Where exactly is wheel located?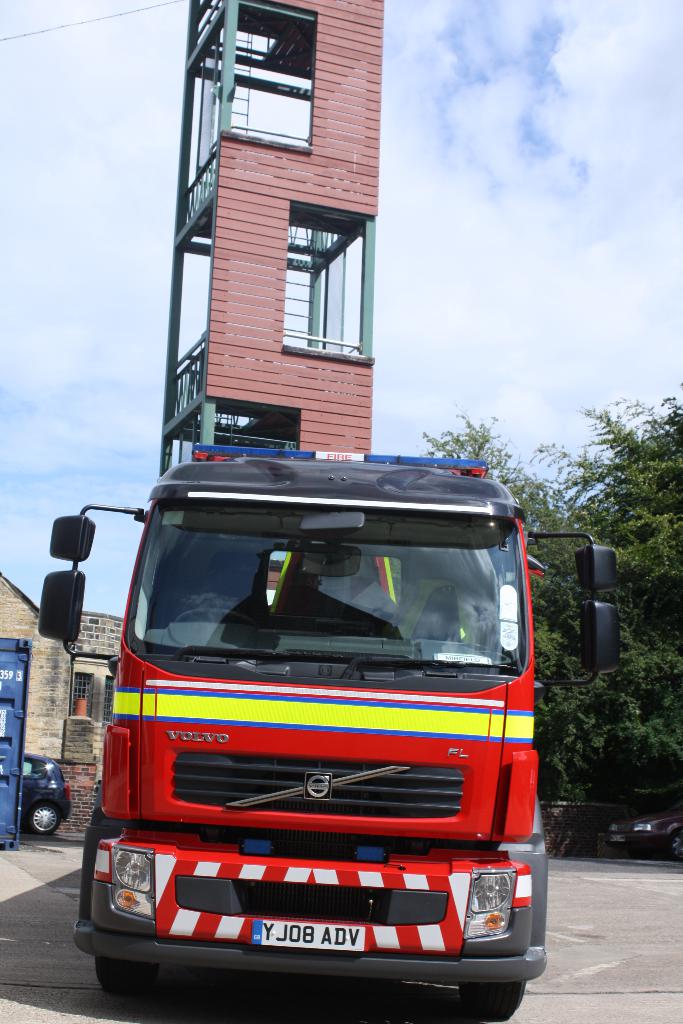
Its bounding box is 461 977 536 1023.
